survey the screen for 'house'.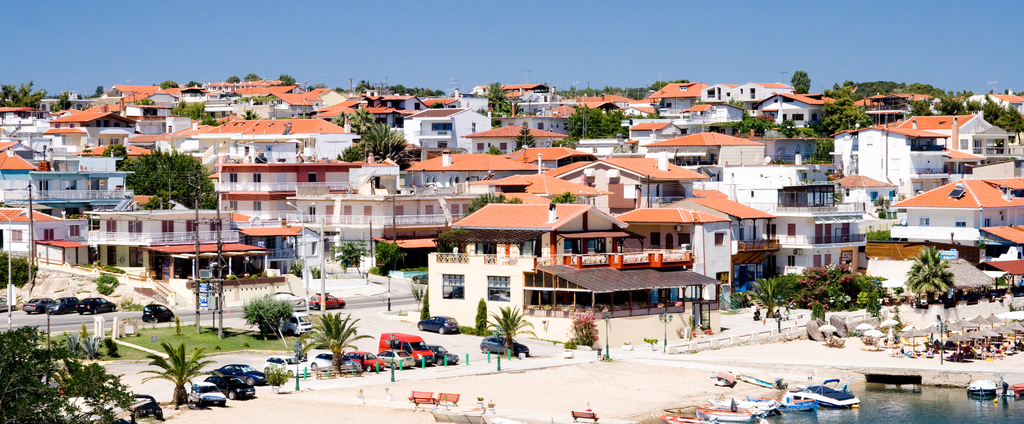
Survey found: pyautogui.locateOnScreen(394, 186, 723, 339).
